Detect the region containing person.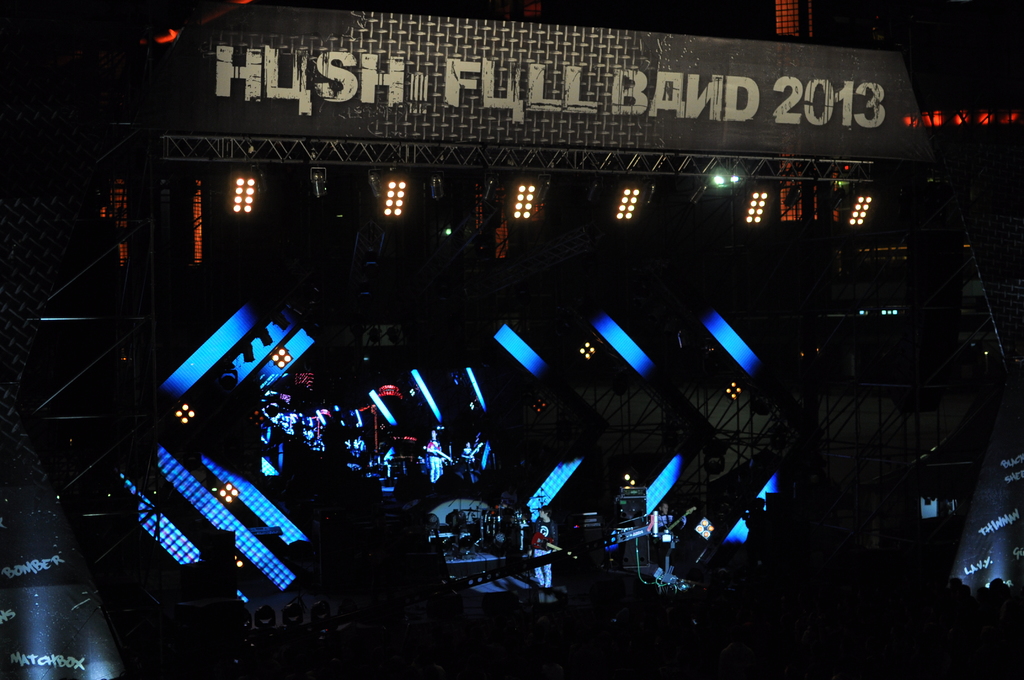
529:508:557:596.
